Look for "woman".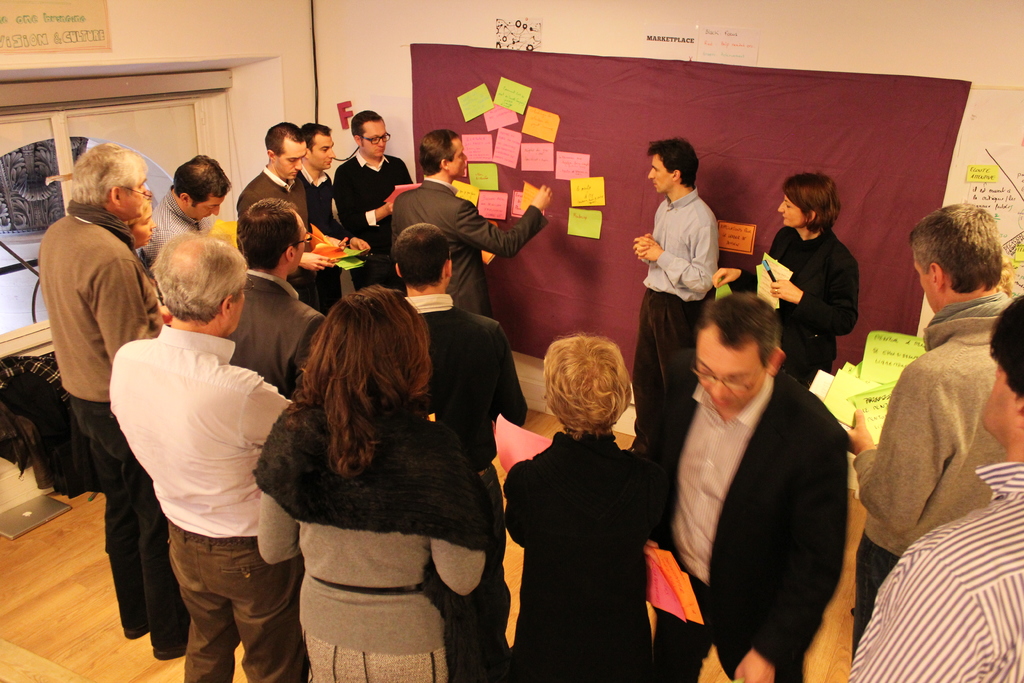
Found: 501:333:650:682.
